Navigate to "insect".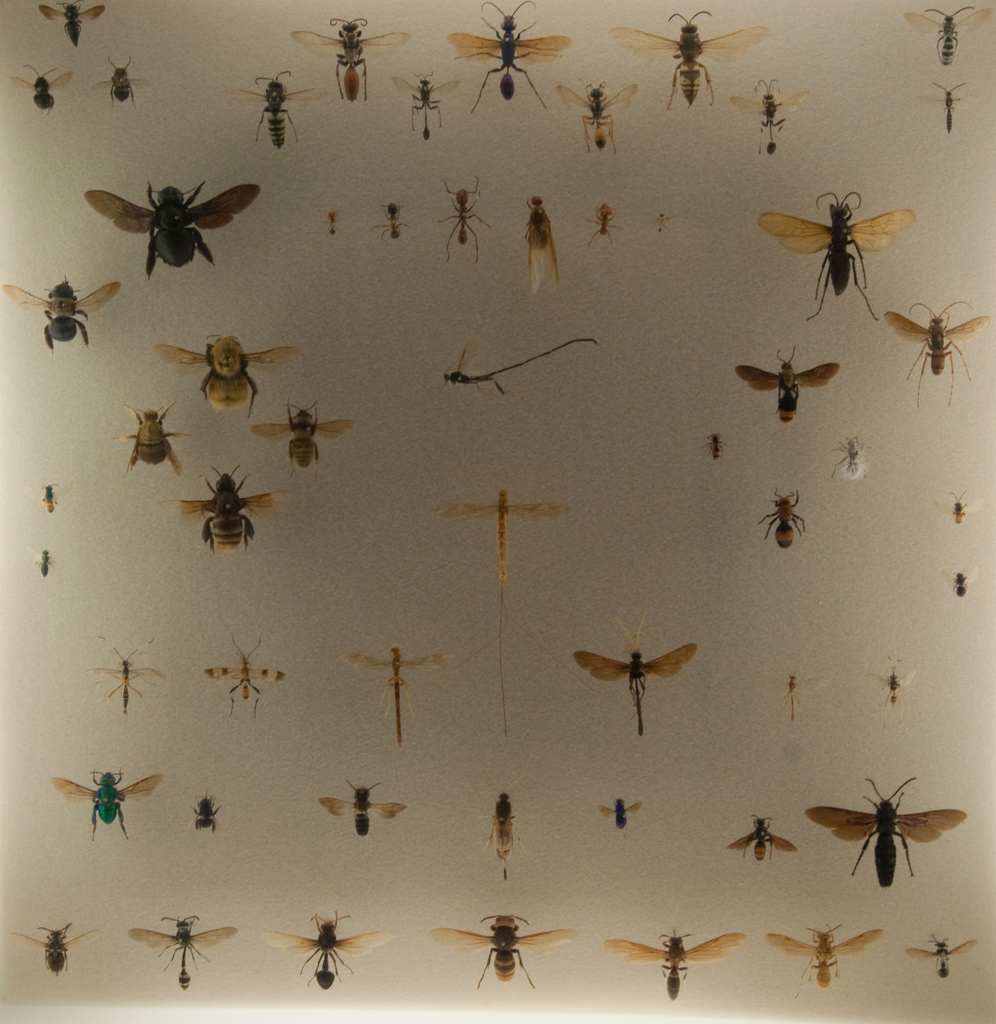
Navigation target: 949/491/965/522.
